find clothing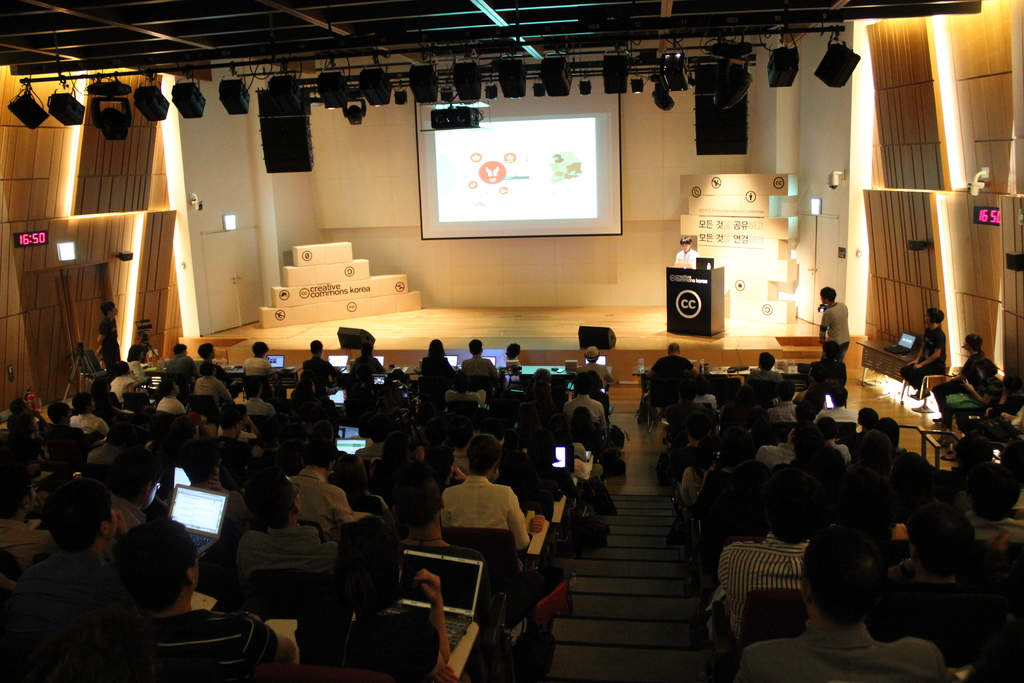
Rect(0, 519, 147, 675)
